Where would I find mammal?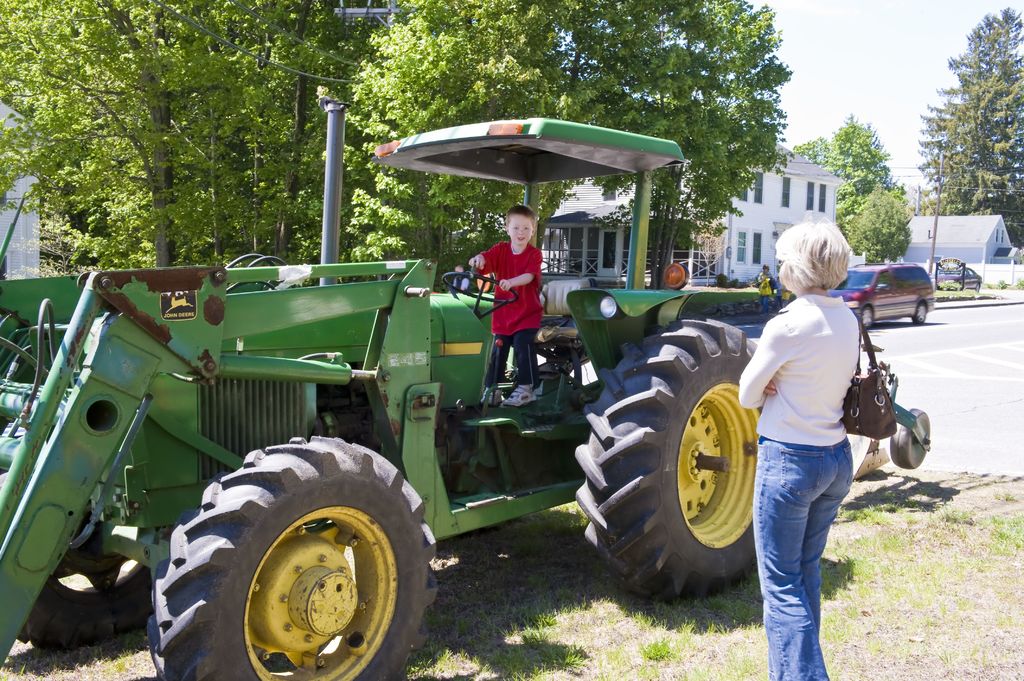
At (444,262,474,294).
